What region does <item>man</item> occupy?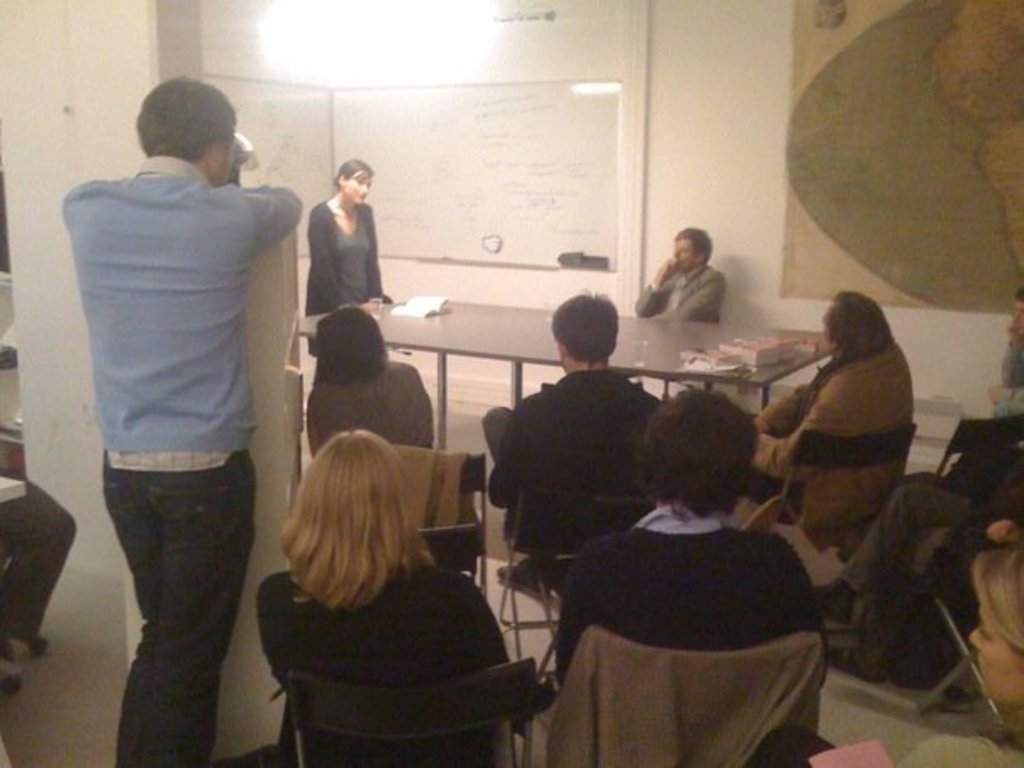
left=51, top=56, right=305, bottom=753.
